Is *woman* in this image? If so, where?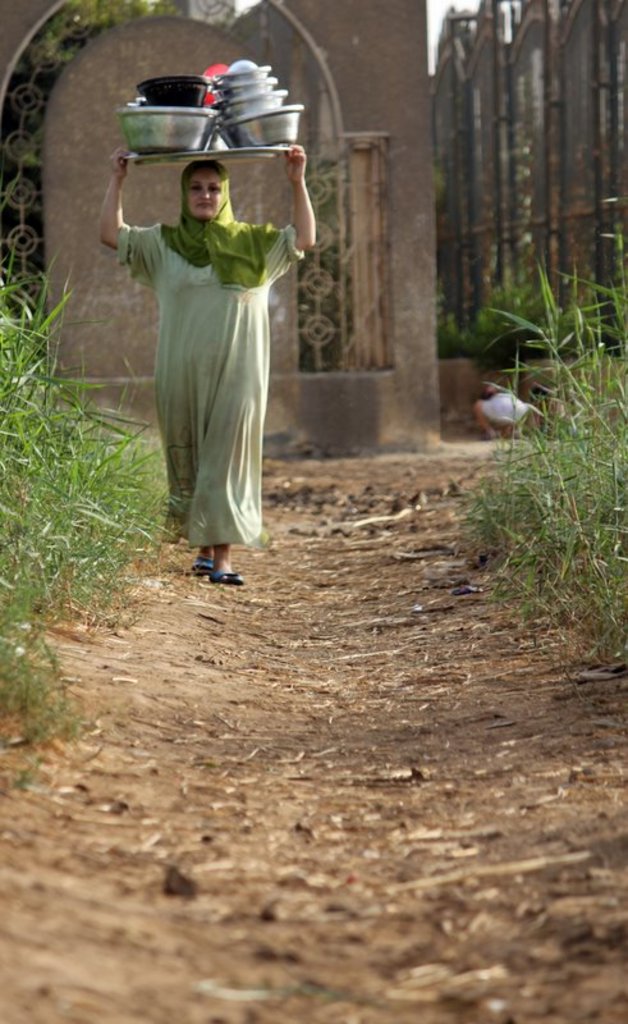
Yes, at <box>113,93,301,581</box>.
